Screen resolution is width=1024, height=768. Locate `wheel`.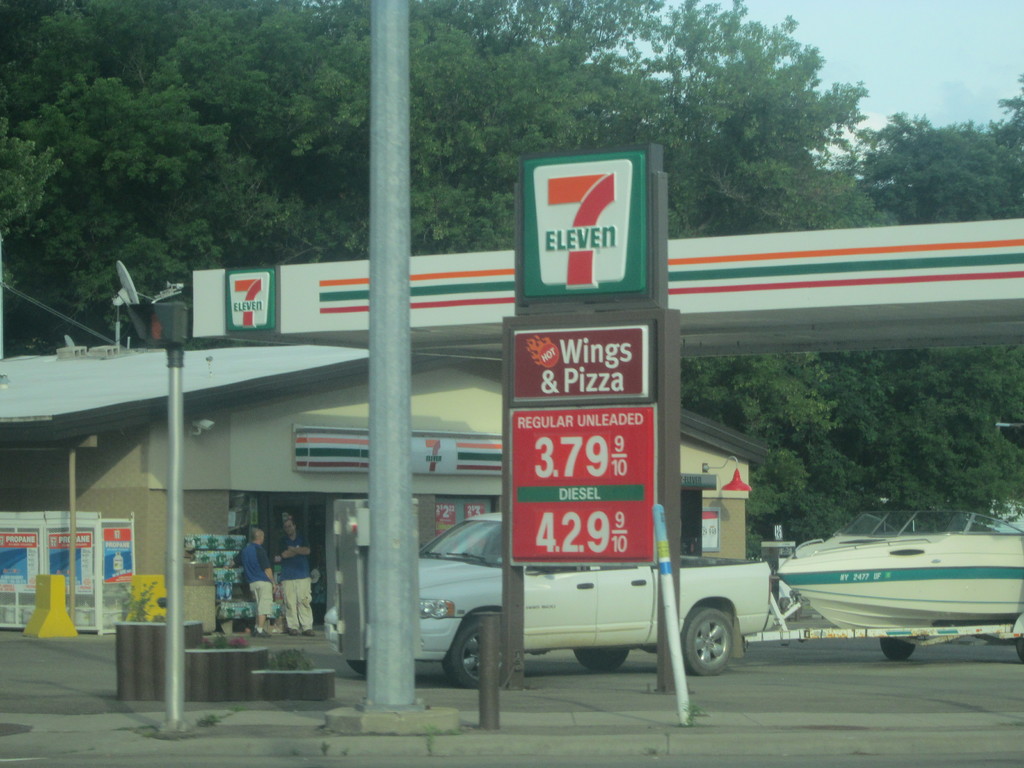
<bbox>1012, 634, 1023, 663</bbox>.
